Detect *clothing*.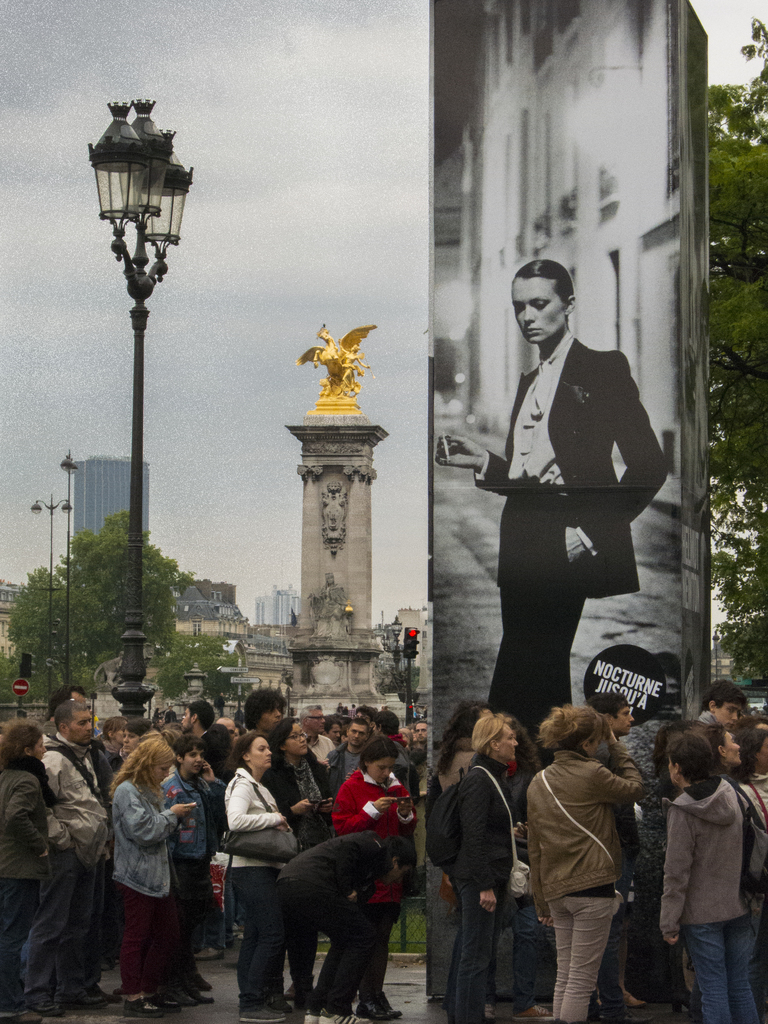
Detected at locate(698, 709, 719, 721).
